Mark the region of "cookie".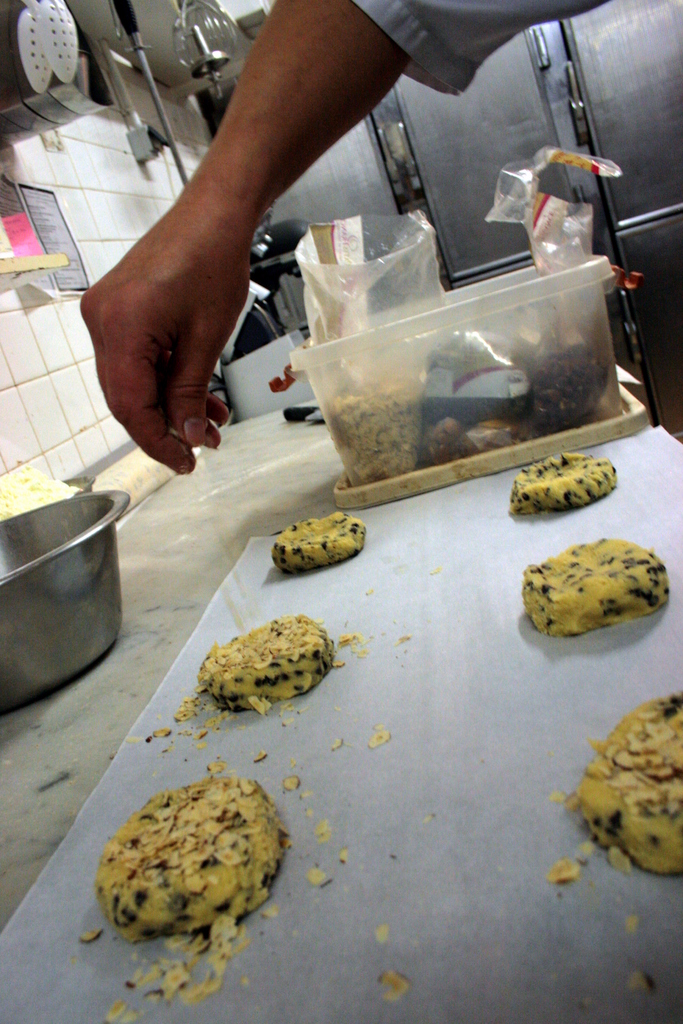
Region: BBox(86, 774, 295, 944).
